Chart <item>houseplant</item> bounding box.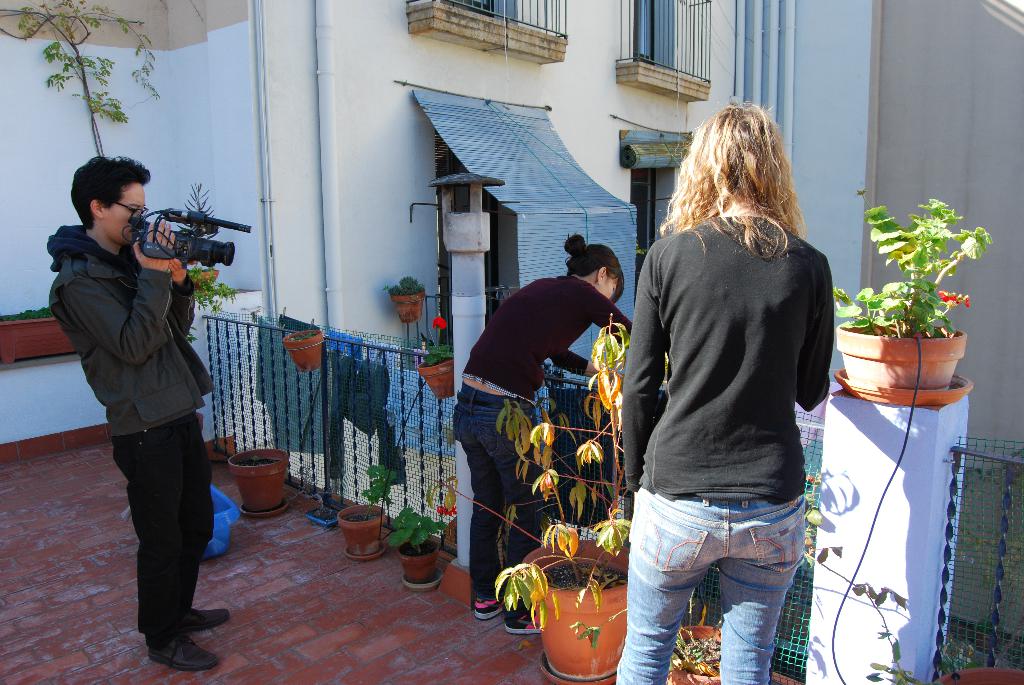
Charted: 671,623,727,684.
